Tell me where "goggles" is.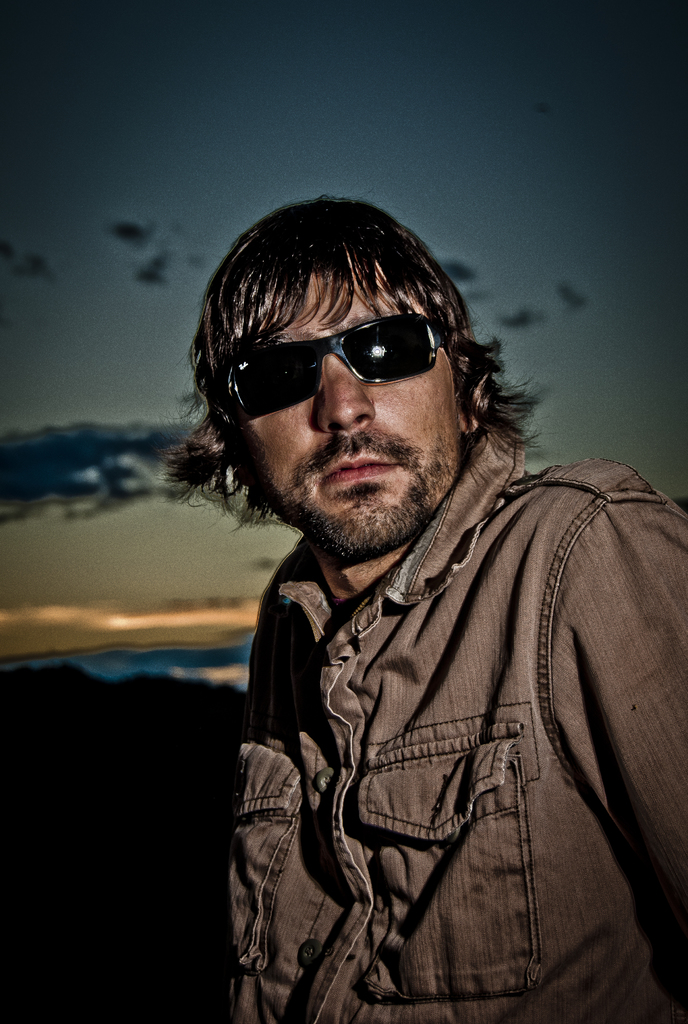
"goggles" is at bbox=(229, 310, 465, 403).
